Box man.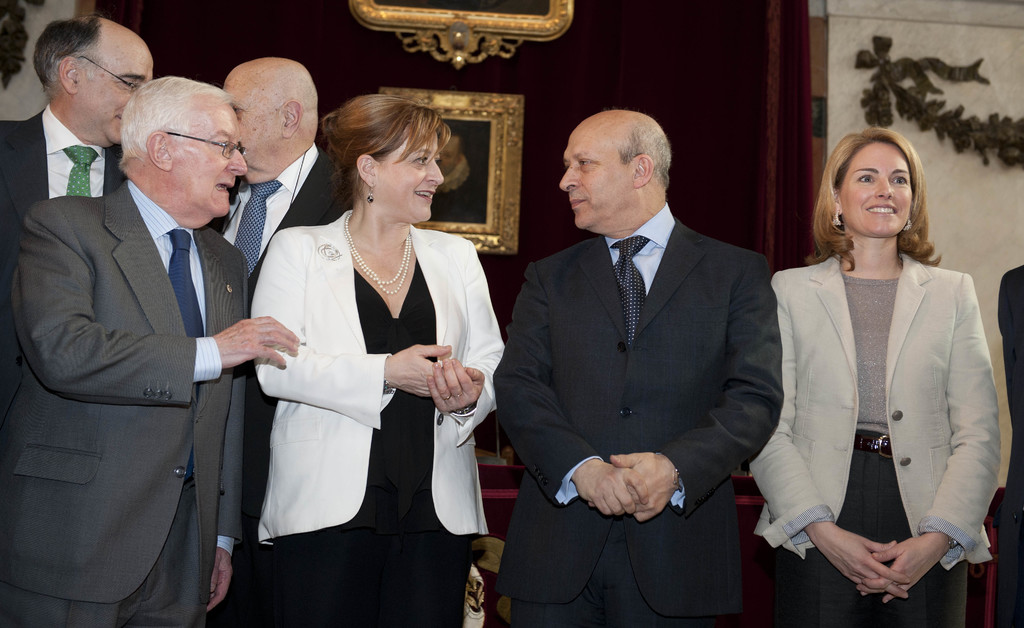
pyautogui.locateOnScreen(0, 14, 152, 417).
